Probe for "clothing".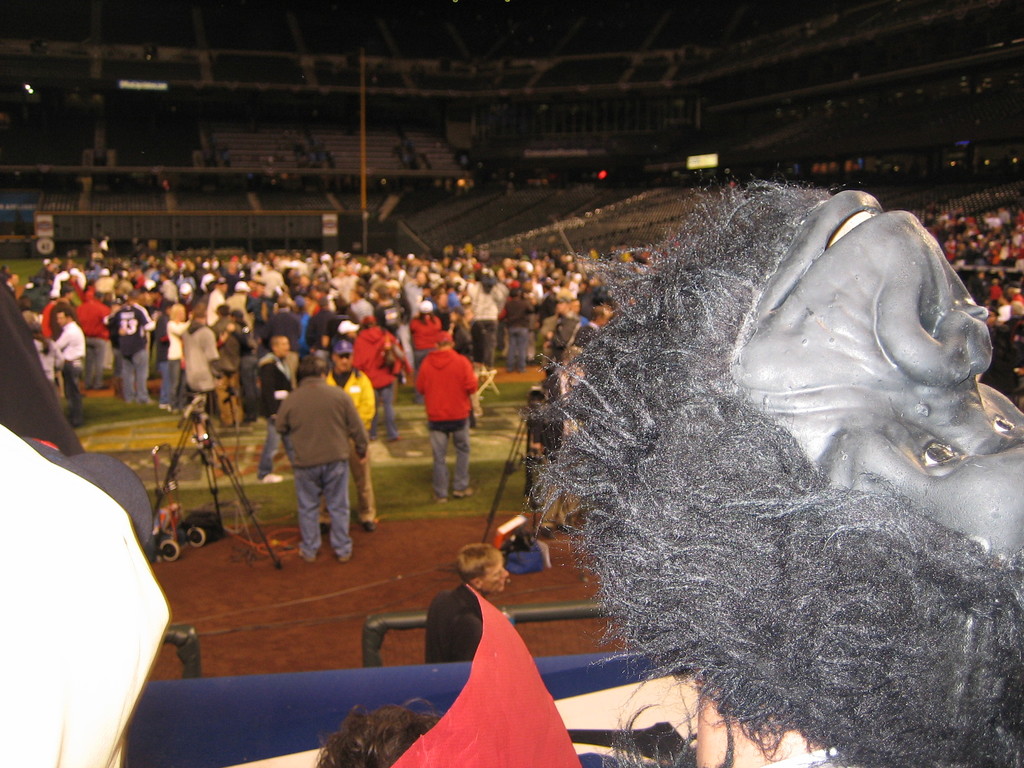
Probe result: box=[547, 313, 579, 358].
